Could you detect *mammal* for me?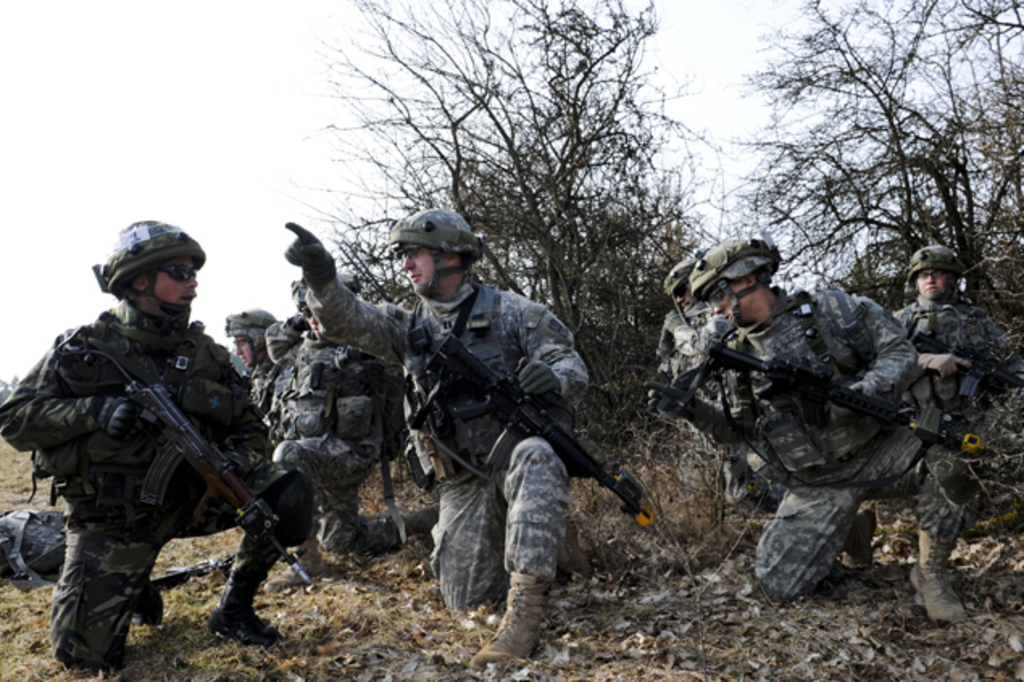
Detection result: bbox(663, 256, 768, 503).
